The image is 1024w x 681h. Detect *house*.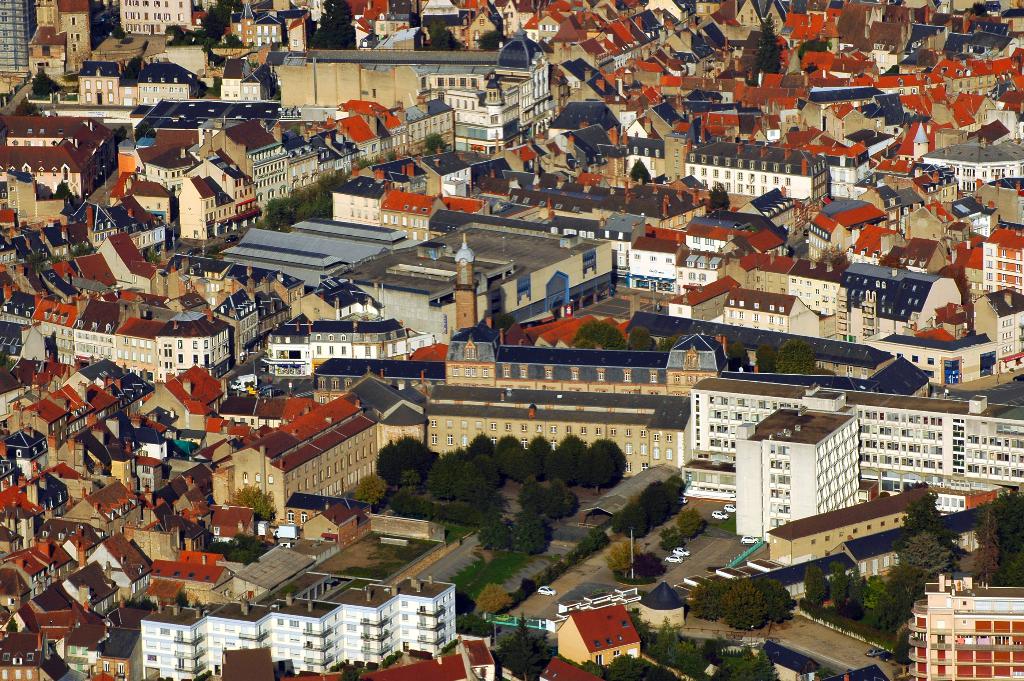
Detection: [664,271,735,324].
